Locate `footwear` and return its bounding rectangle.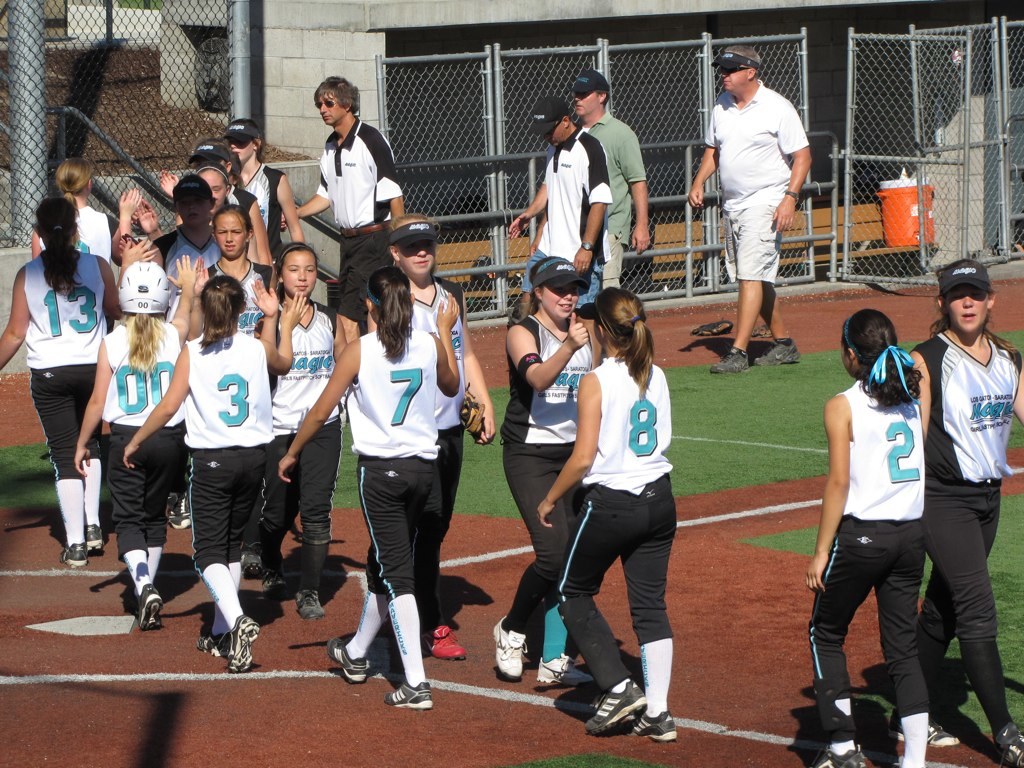
(885,708,959,744).
